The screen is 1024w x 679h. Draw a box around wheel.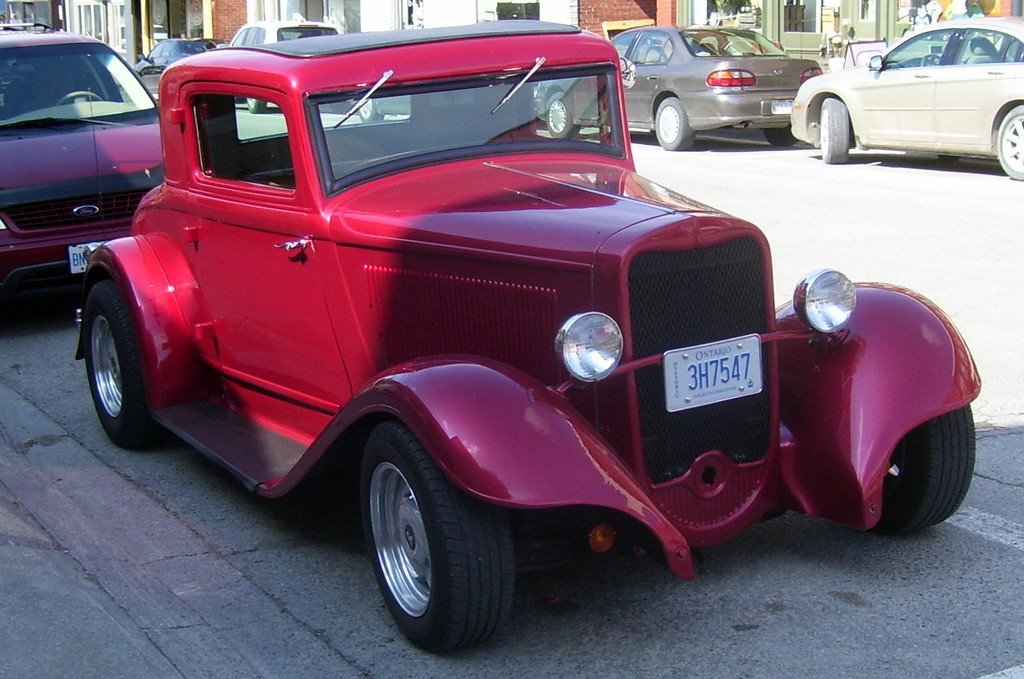
detection(820, 98, 847, 161).
